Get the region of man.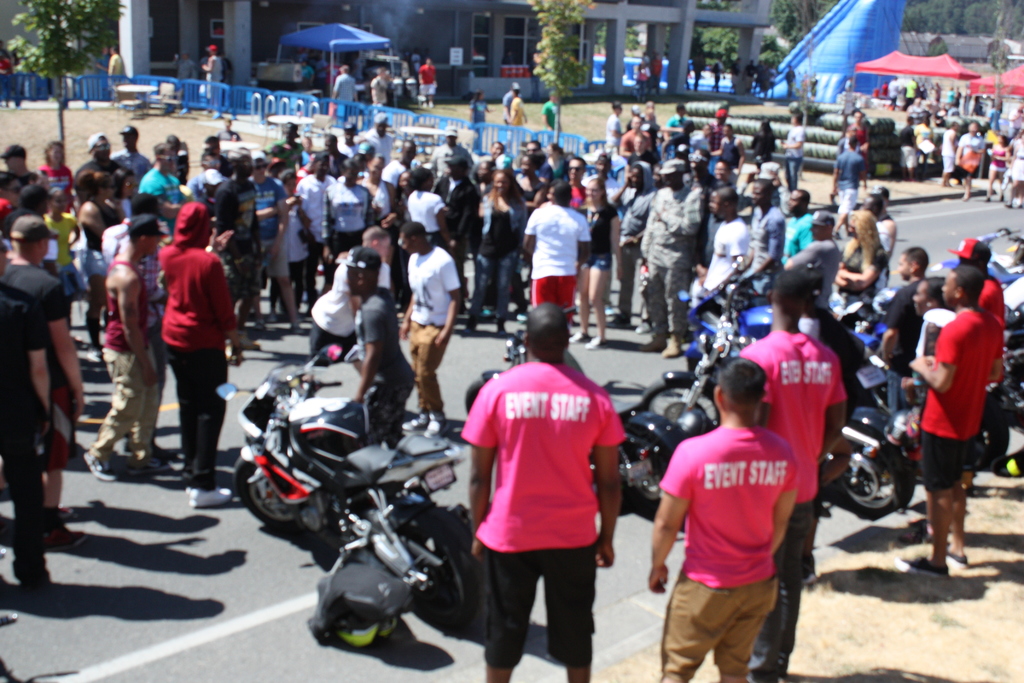
(x1=703, y1=104, x2=735, y2=152).
